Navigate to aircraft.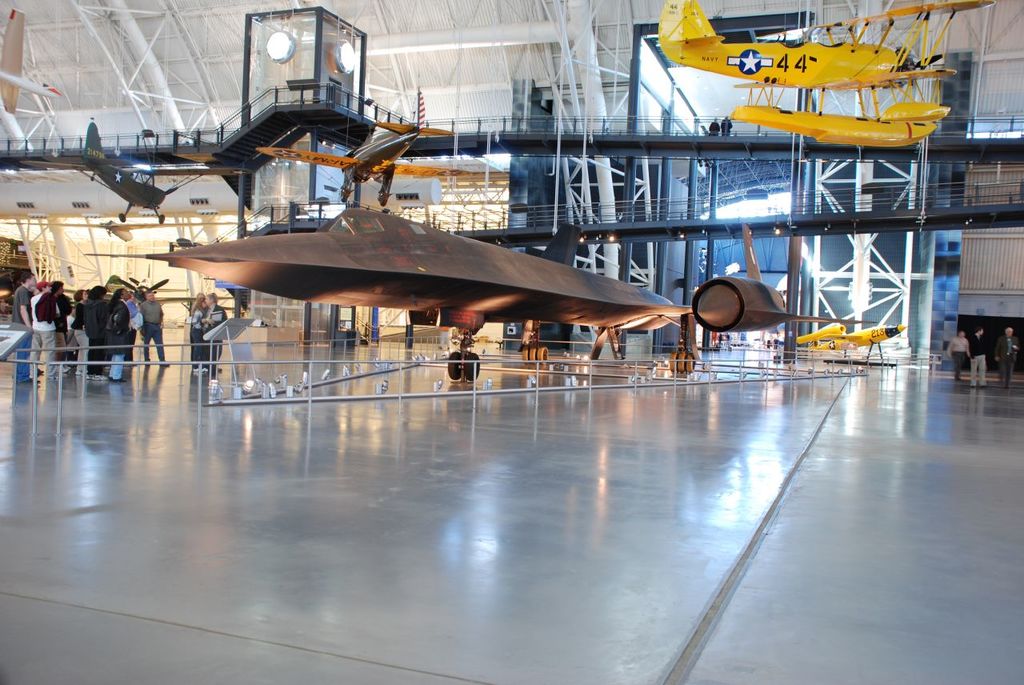
Navigation target: (x1=83, y1=206, x2=873, y2=379).
